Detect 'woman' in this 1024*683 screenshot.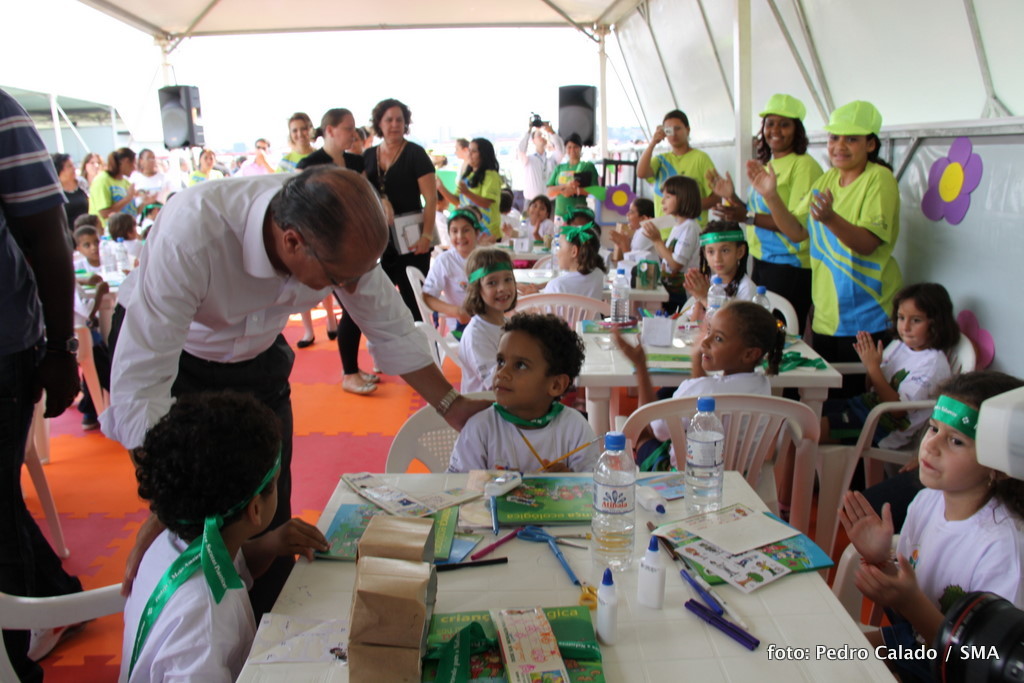
Detection: x1=296, y1=107, x2=382, y2=397.
